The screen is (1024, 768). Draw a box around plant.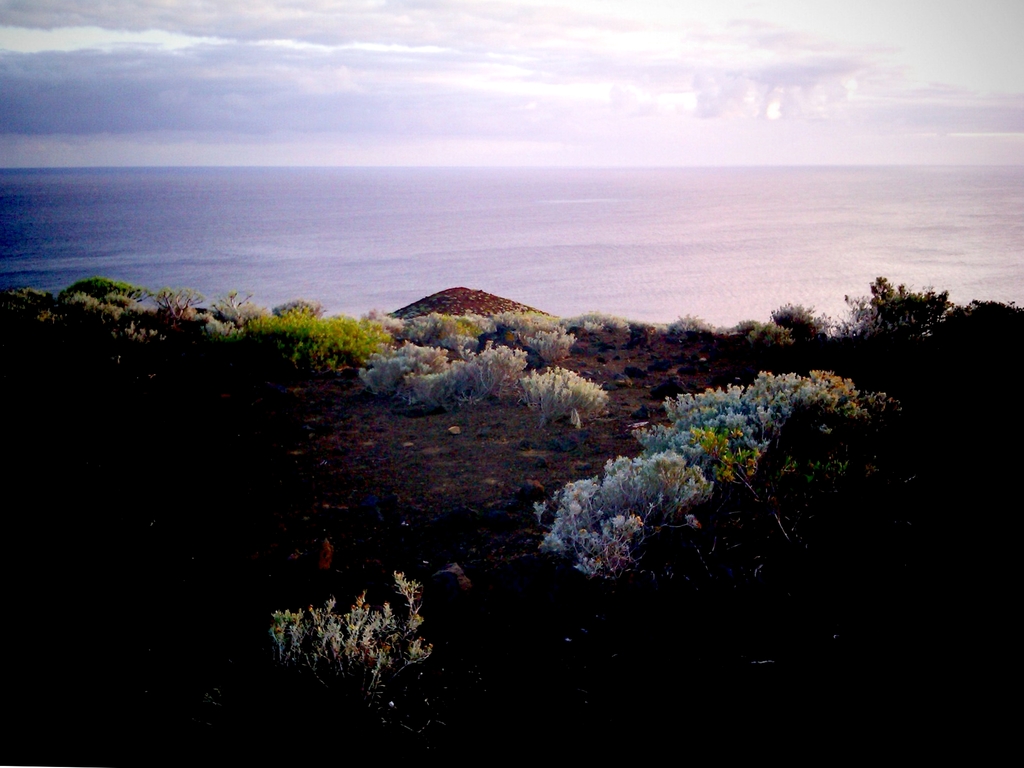
BBox(826, 269, 952, 341).
